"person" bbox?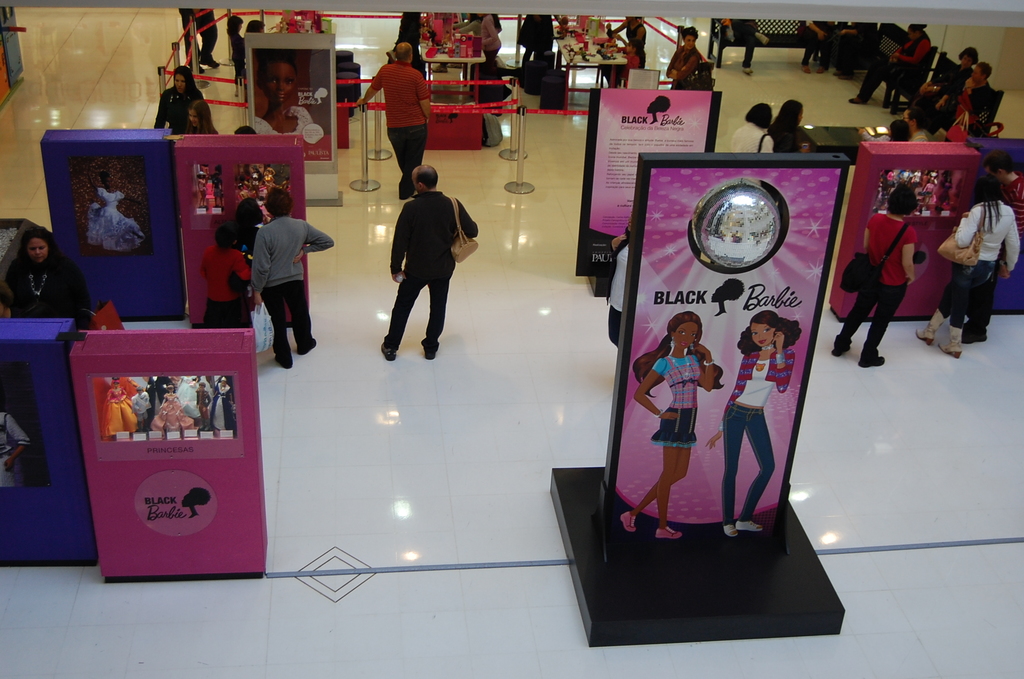
rect(246, 20, 269, 36)
